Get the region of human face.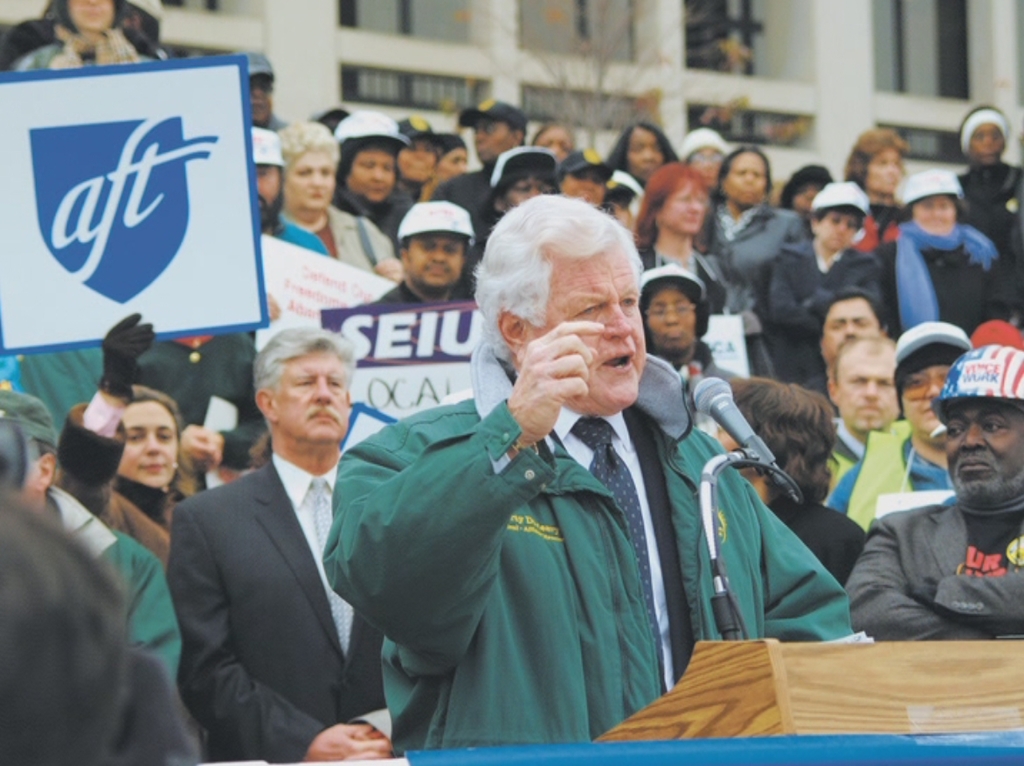
bbox=(661, 189, 703, 229).
